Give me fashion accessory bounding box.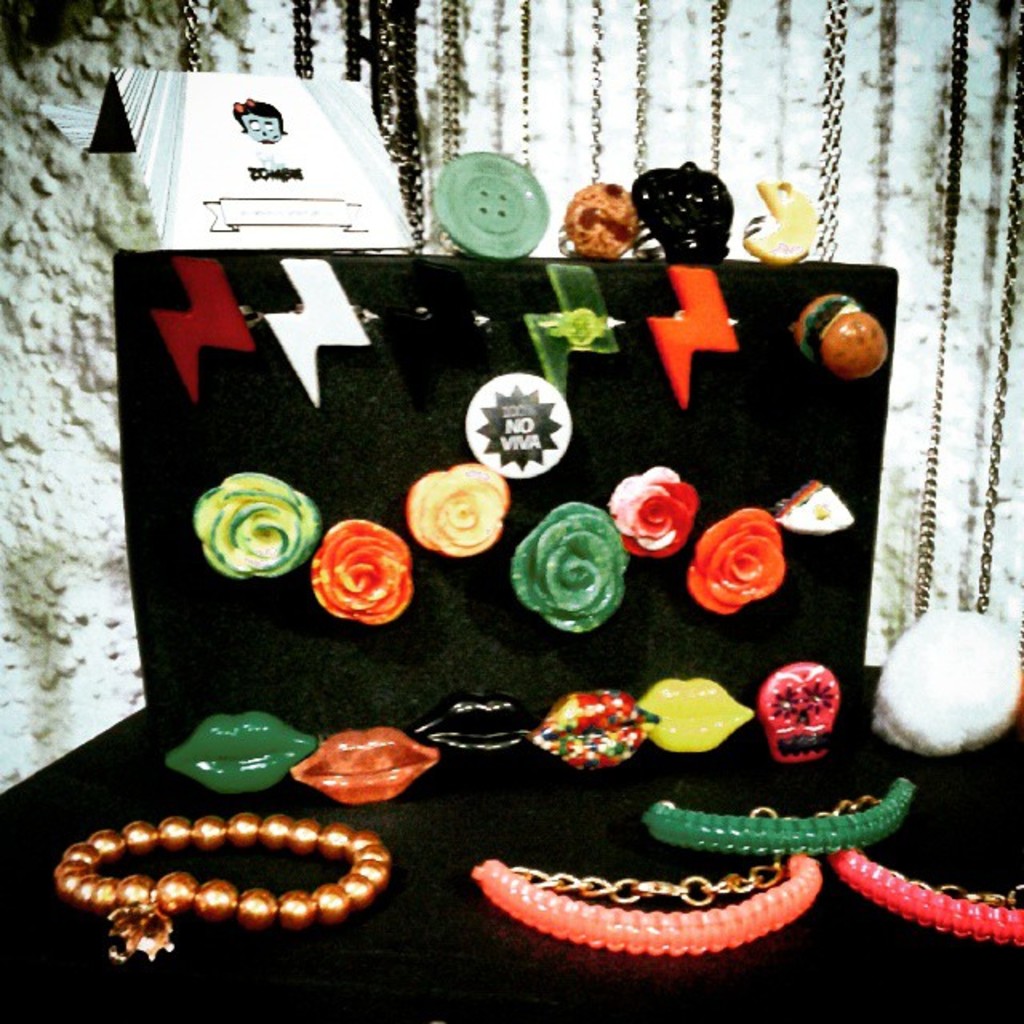
Rect(742, 174, 818, 275).
